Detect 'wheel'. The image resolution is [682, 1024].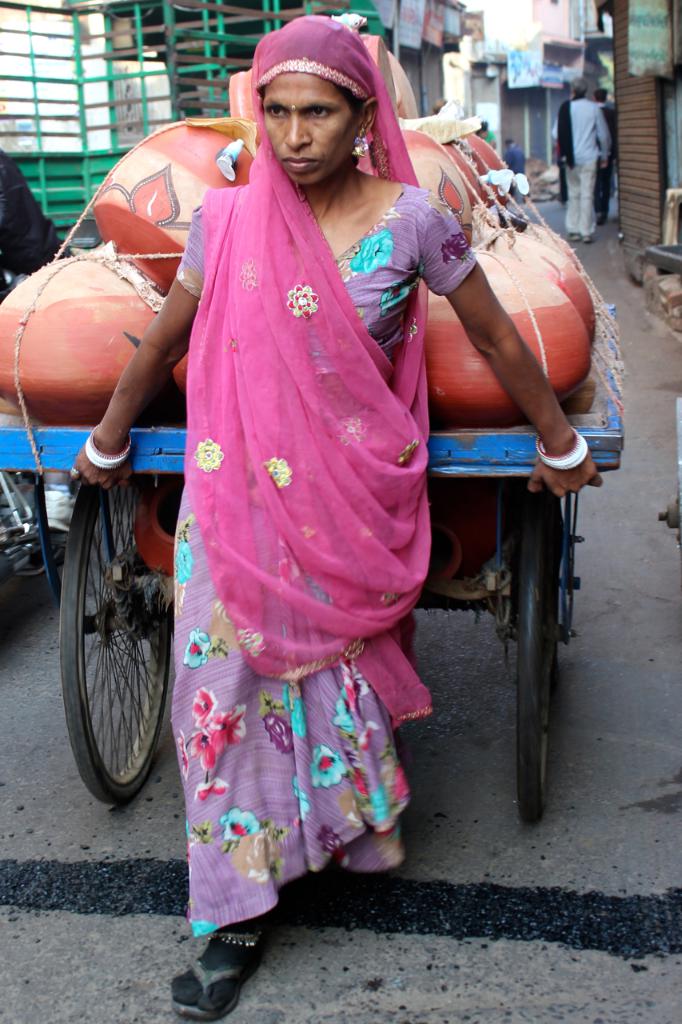
[x1=516, y1=511, x2=572, y2=826].
